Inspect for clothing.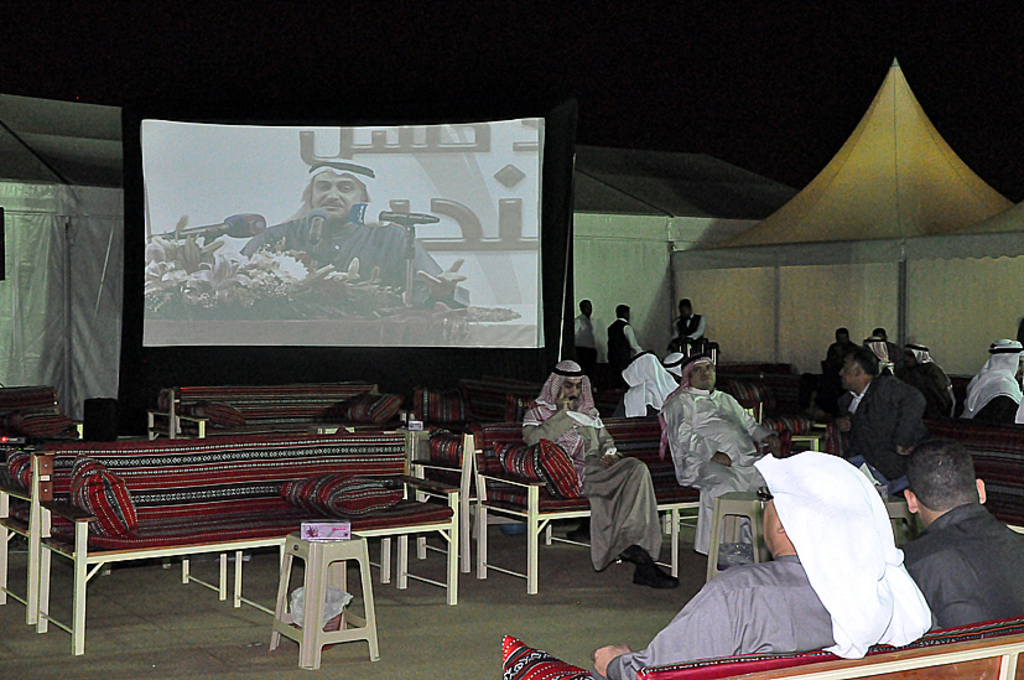
Inspection: detection(524, 360, 666, 573).
